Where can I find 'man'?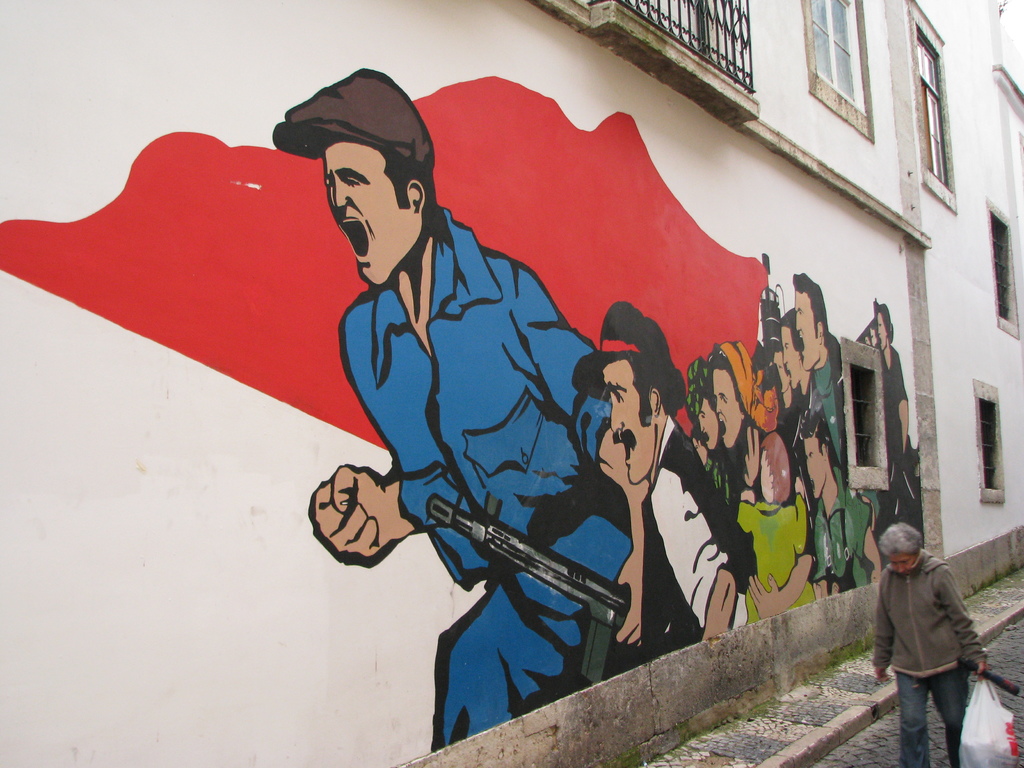
You can find it at locate(806, 407, 883, 599).
